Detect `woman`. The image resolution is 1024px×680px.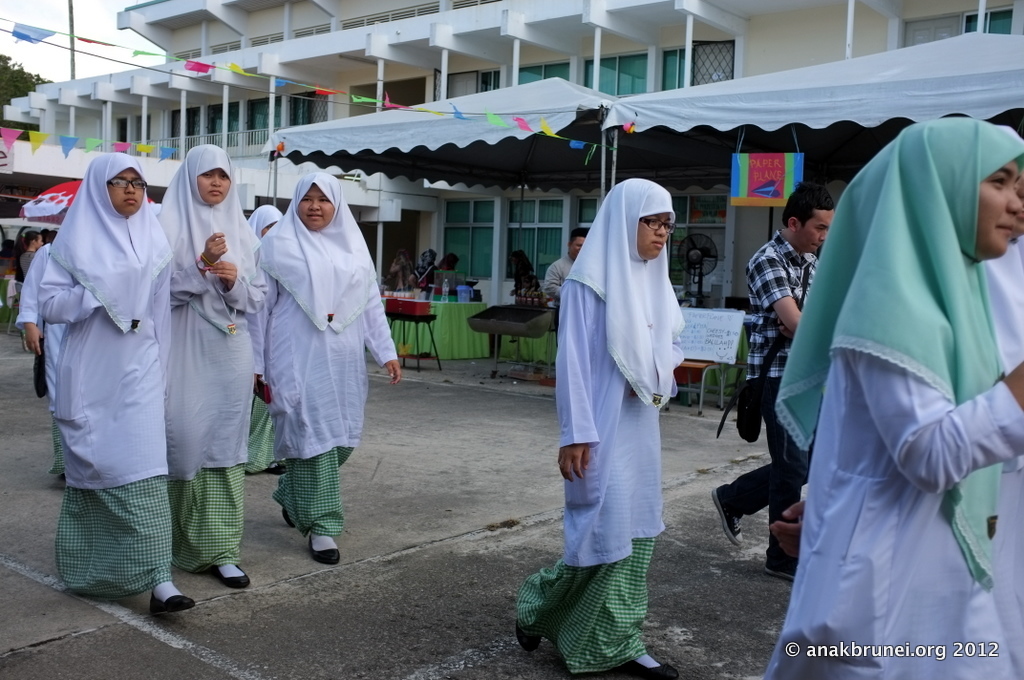
[left=152, top=145, right=273, bottom=588].
